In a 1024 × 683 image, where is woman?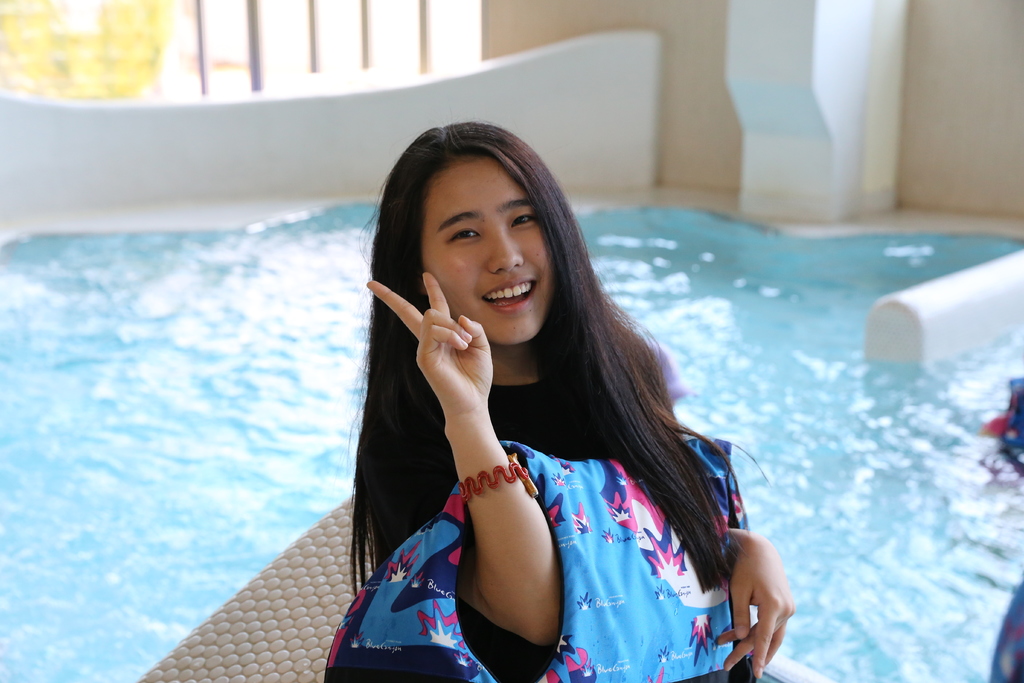
x1=305, y1=106, x2=753, y2=682.
